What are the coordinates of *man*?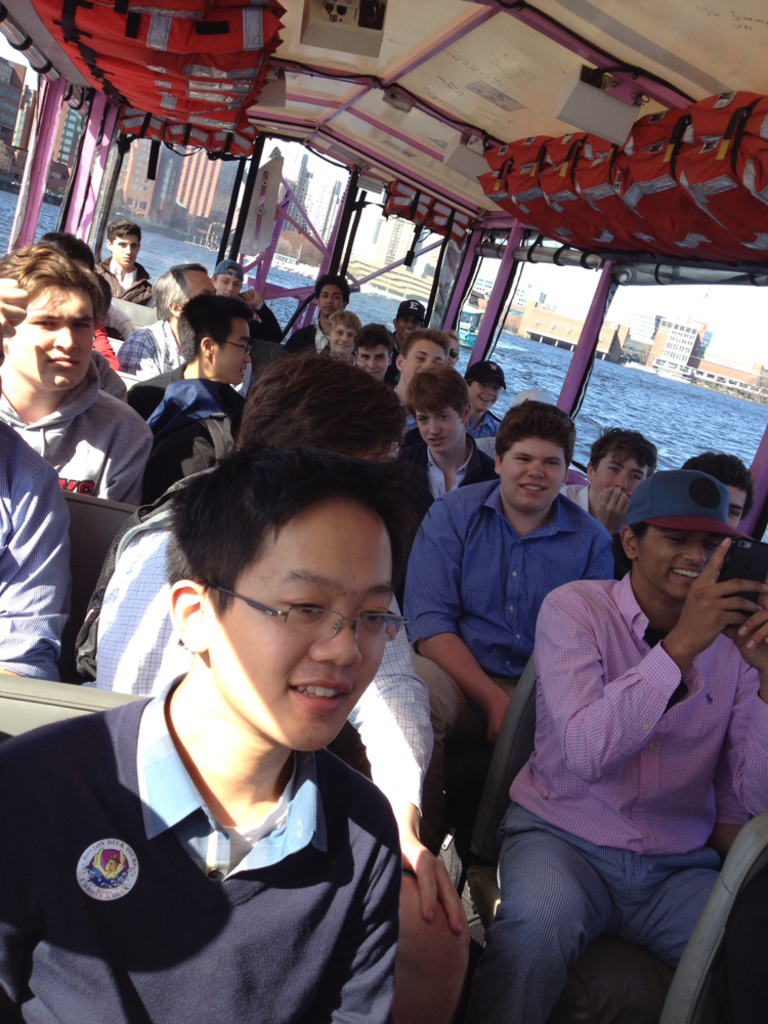
400/359/506/510.
